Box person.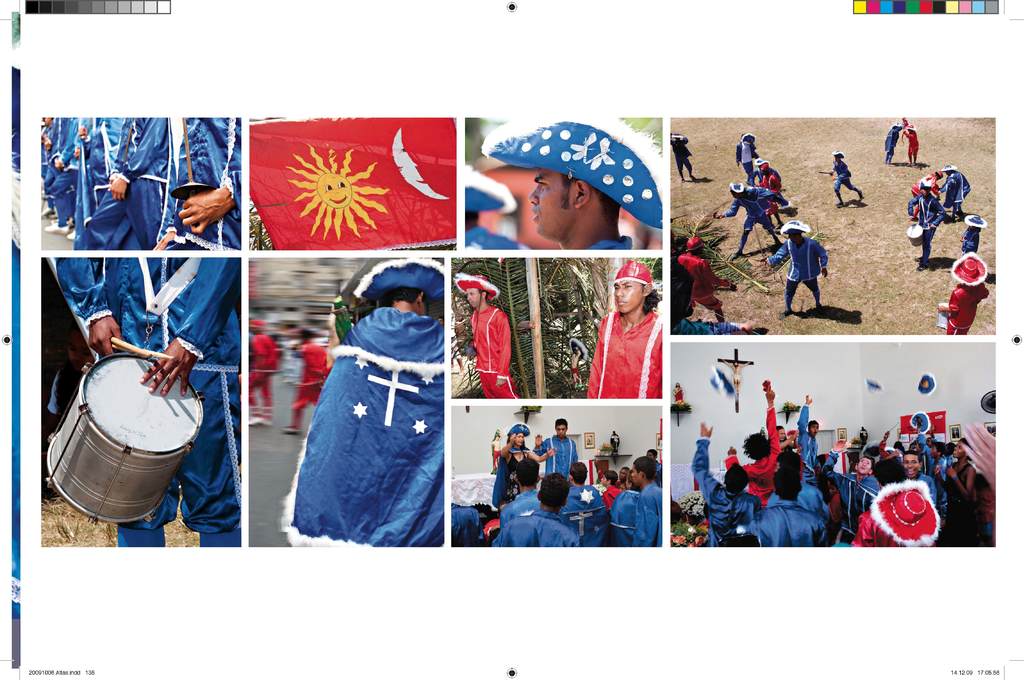
53 326 100 422.
